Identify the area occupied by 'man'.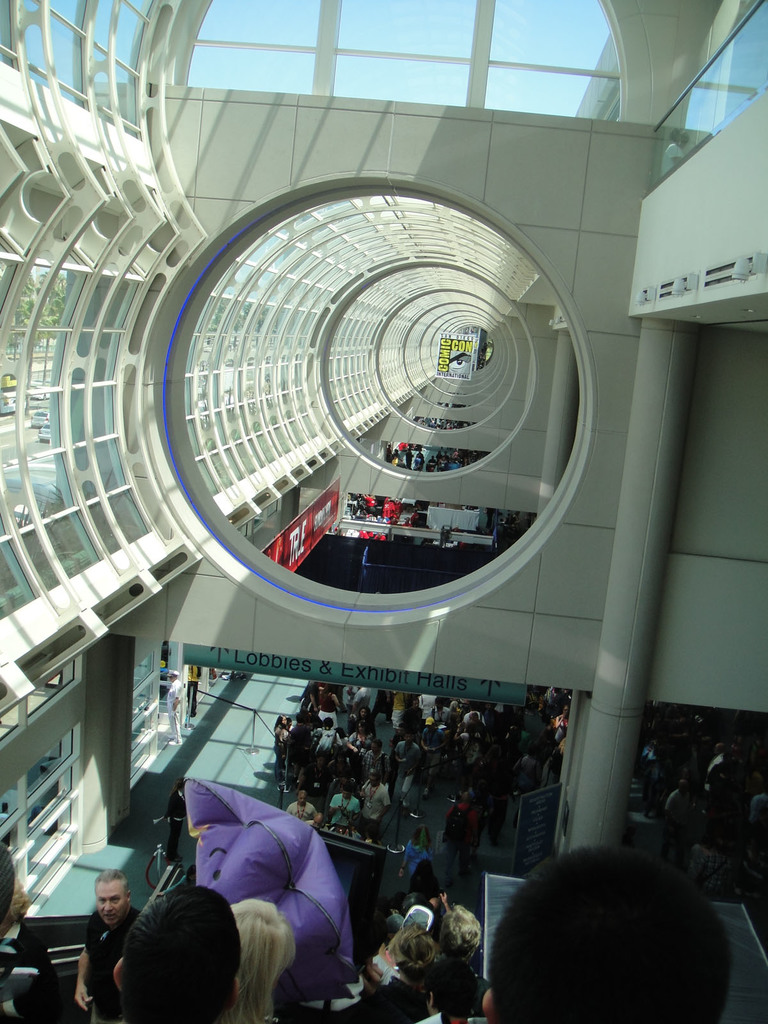
Area: rect(164, 666, 189, 749).
